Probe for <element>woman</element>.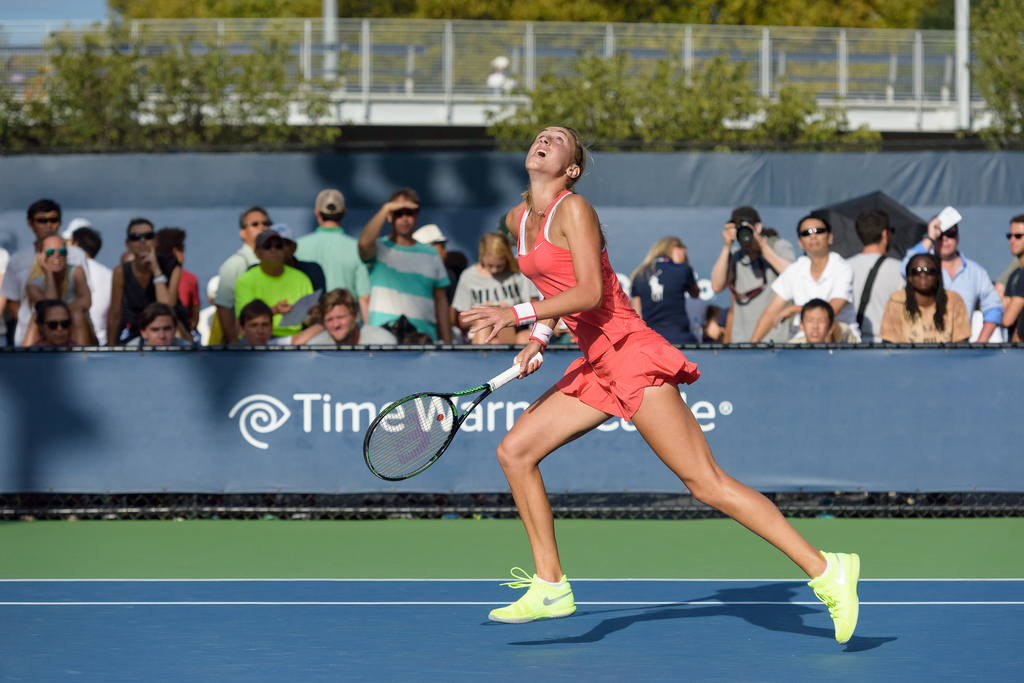
Probe result: bbox=(877, 252, 973, 345).
